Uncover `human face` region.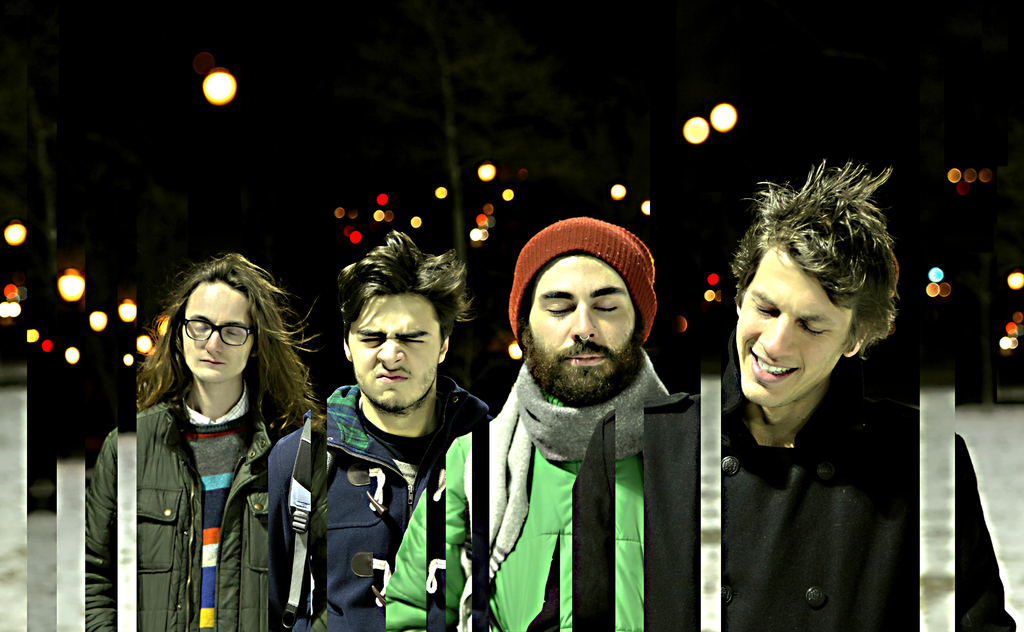
Uncovered: [x1=519, y1=260, x2=644, y2=405].
